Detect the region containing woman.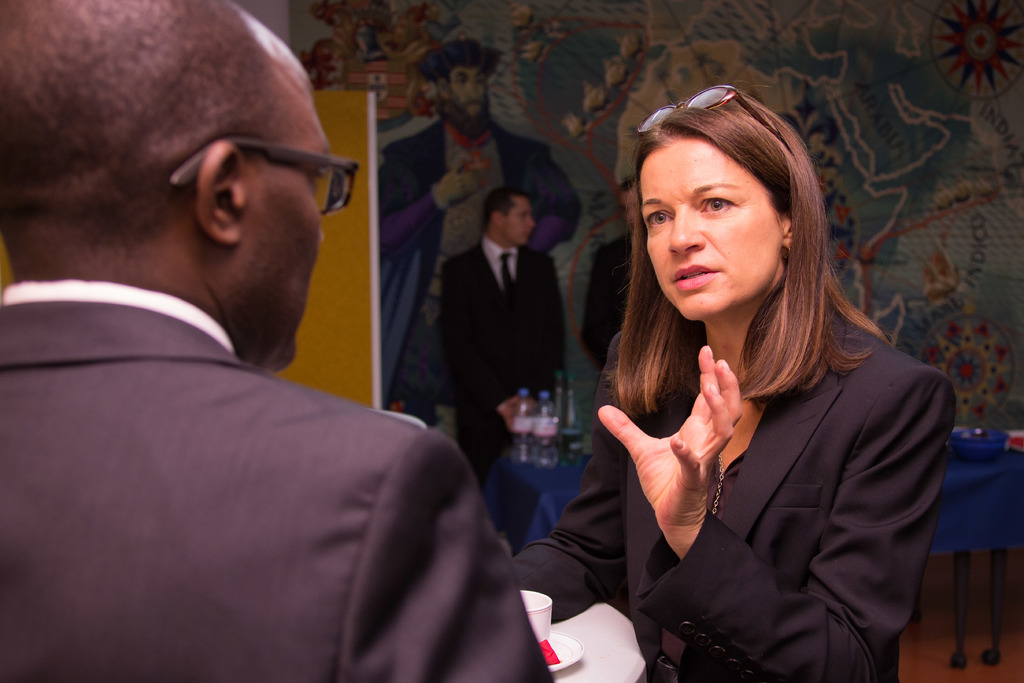
l=500, t=76, r=954, b=682.
